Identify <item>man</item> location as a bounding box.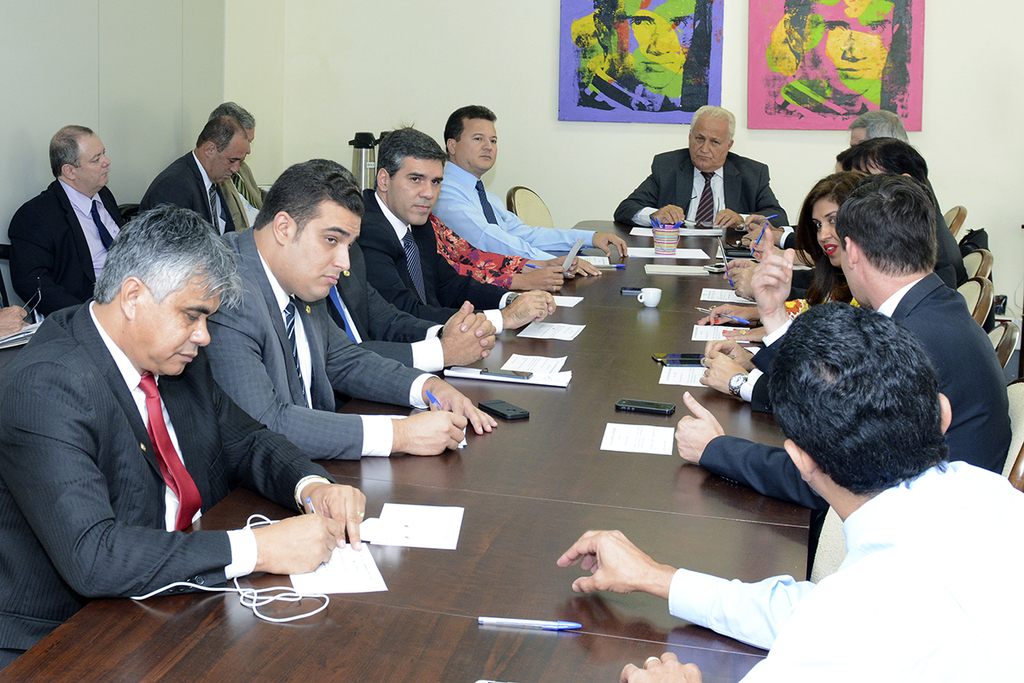
detection(612, 102, 787, 228).
